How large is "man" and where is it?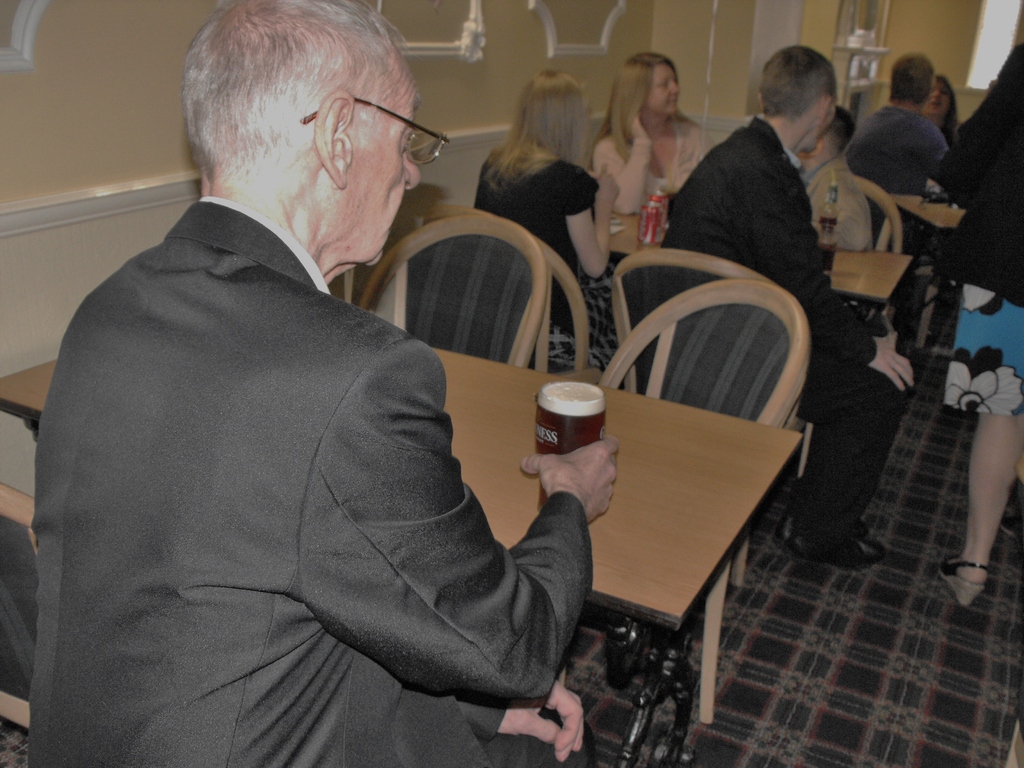
Bounding box: detection(846, 53, 956, 348).
